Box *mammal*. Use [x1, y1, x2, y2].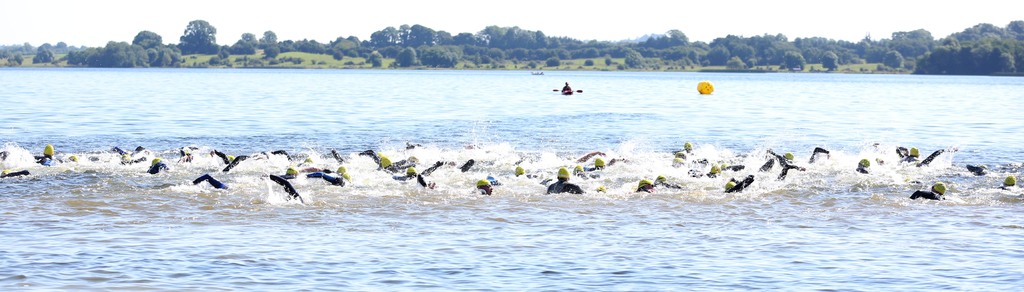
[0, 170, 31, 179].
